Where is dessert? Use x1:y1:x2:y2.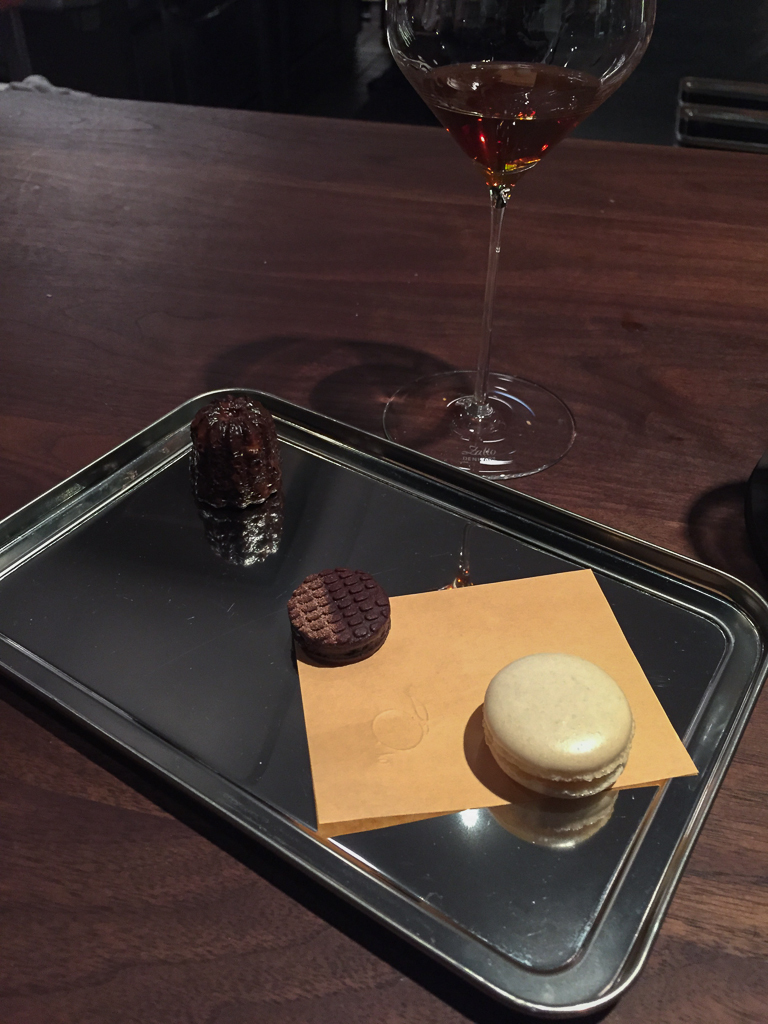
489:652:634:798.
